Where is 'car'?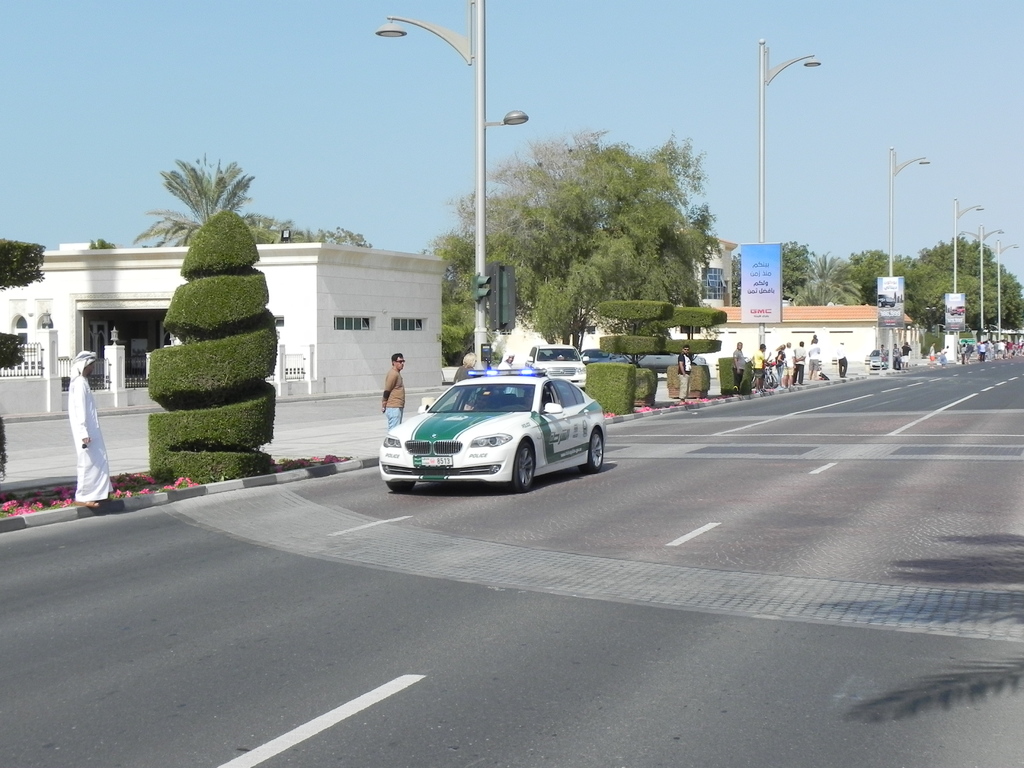
<box>573,352,705,372</box>.
